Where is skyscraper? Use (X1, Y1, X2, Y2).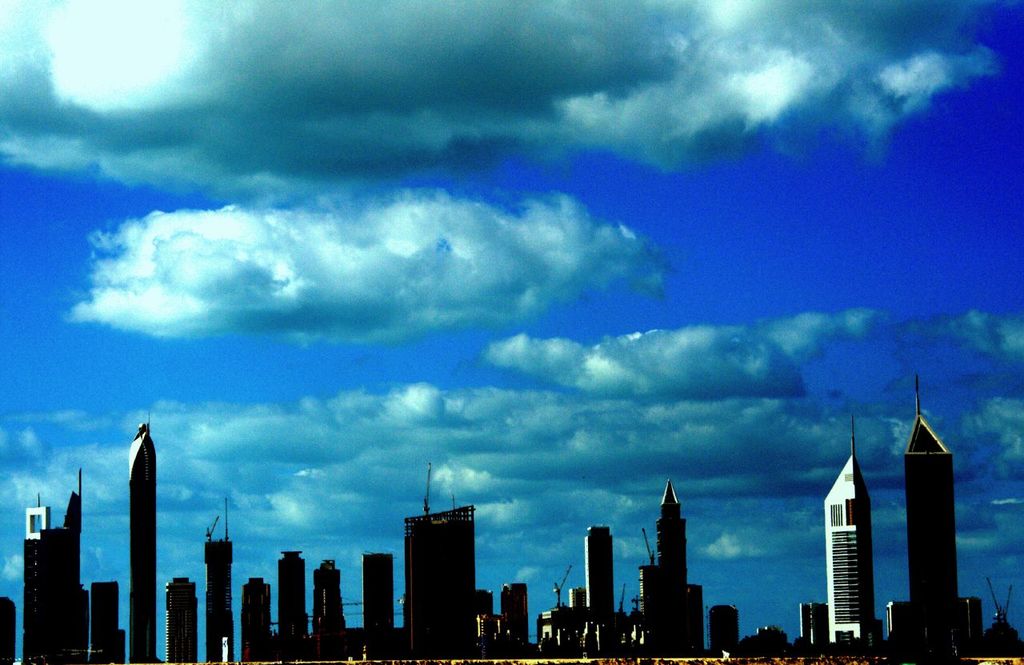
(201, 527, 250, 664).
